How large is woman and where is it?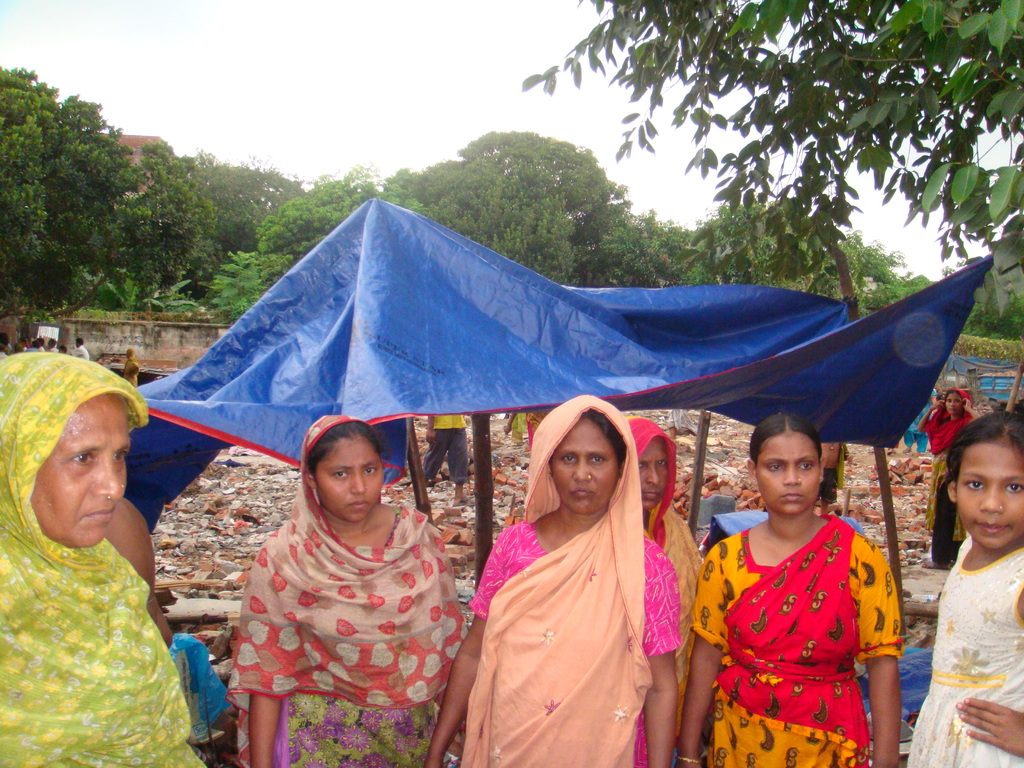
Bounding box: locate(451, 384, 688, 754).
